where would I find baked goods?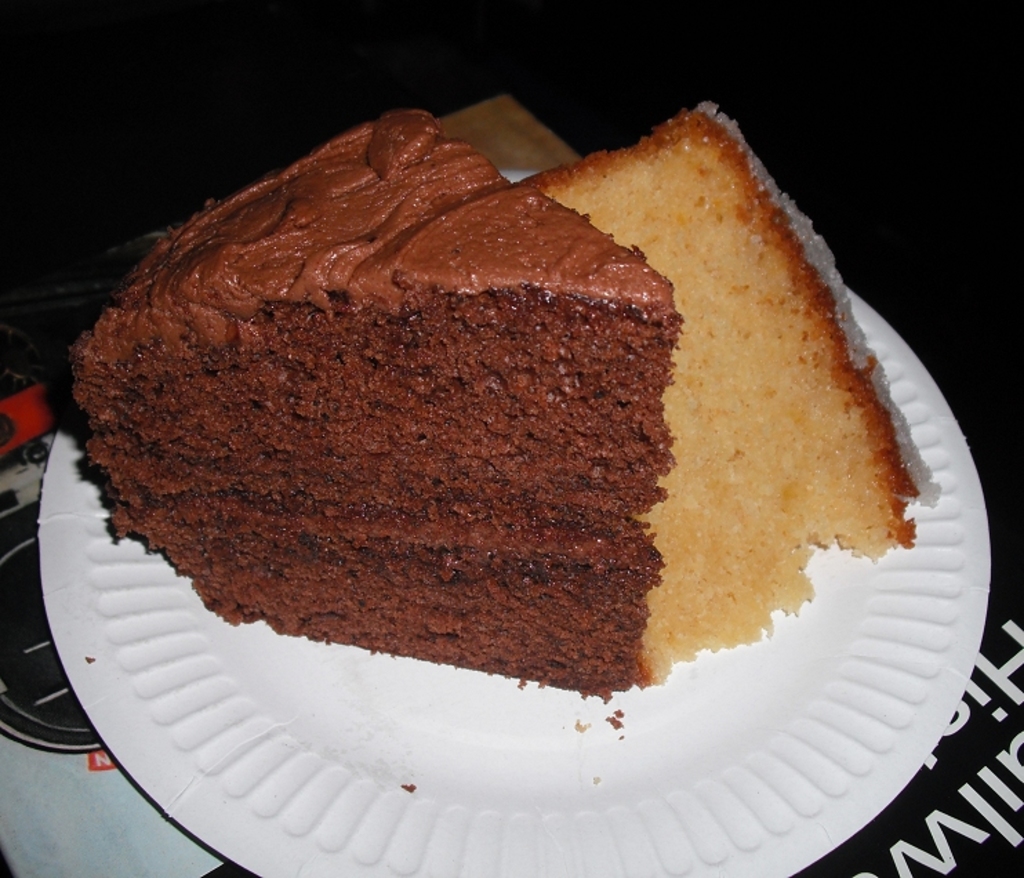
At (508,99,941,690).
